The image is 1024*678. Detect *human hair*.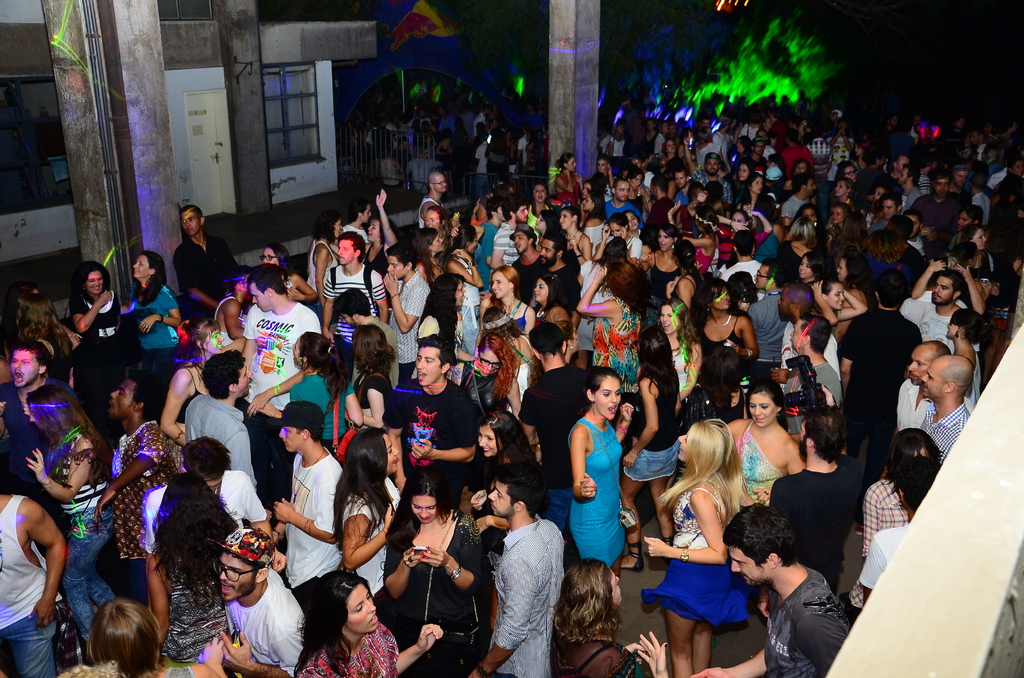
Detection: <bbox>495, 467, 547, 521</bbox>.
